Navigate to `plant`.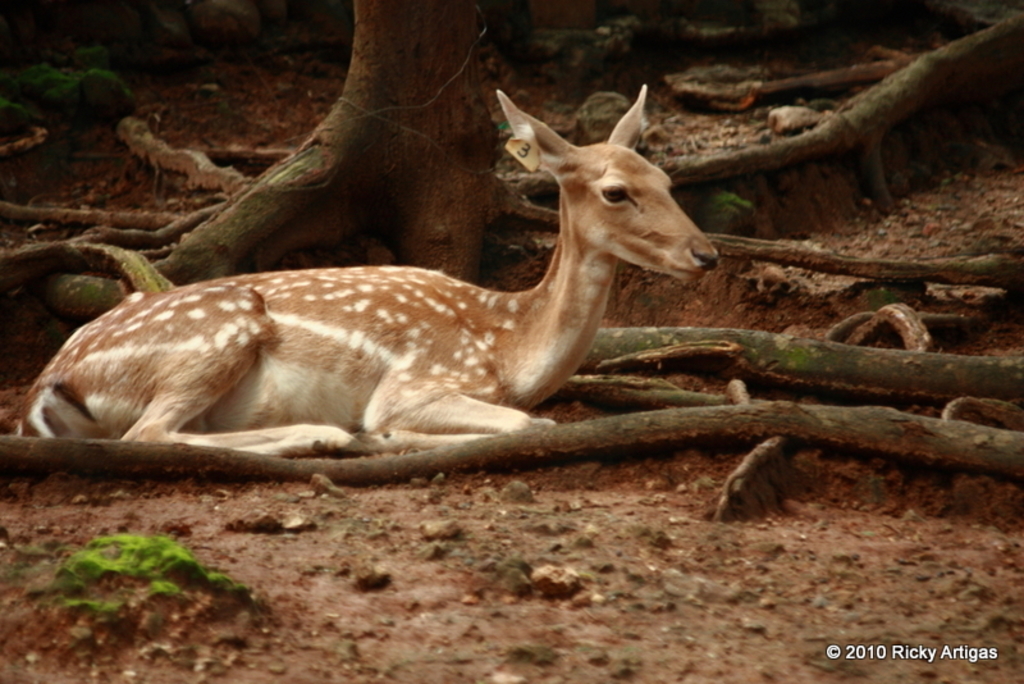
Navigation target: [27, 525, 247, 628].
